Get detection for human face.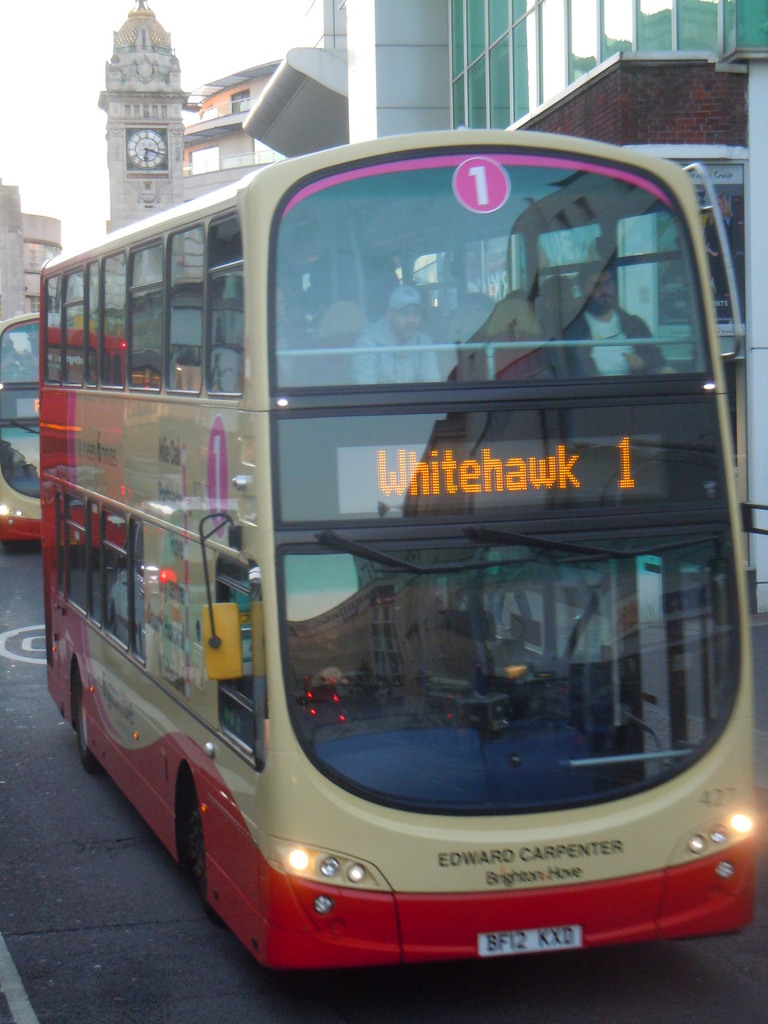
Detection: 587,268,617,308.
